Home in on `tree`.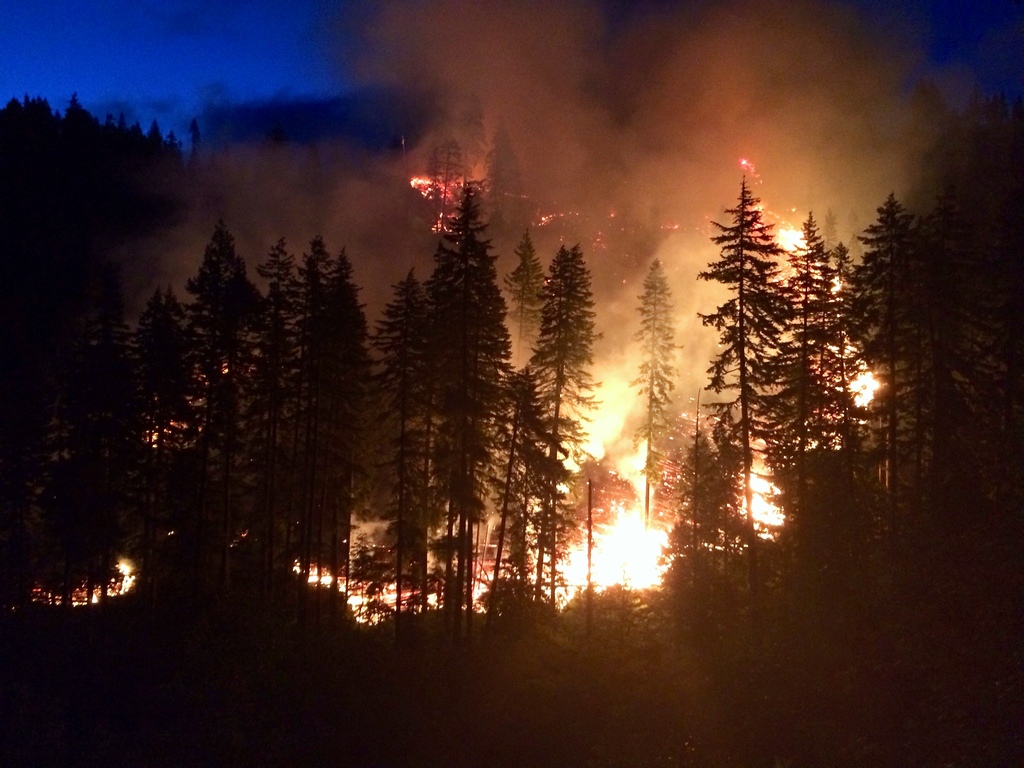
Homed in at Rect(63, 296, 175, 604).
